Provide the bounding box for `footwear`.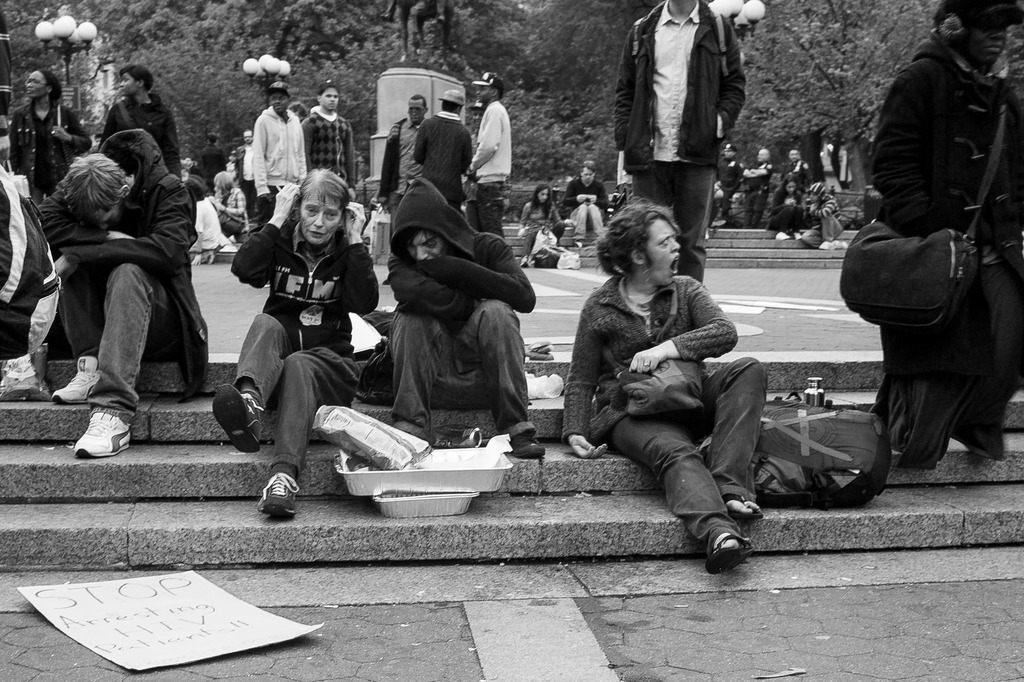
(x1=212, y1=385, x2=262, y2=456).
